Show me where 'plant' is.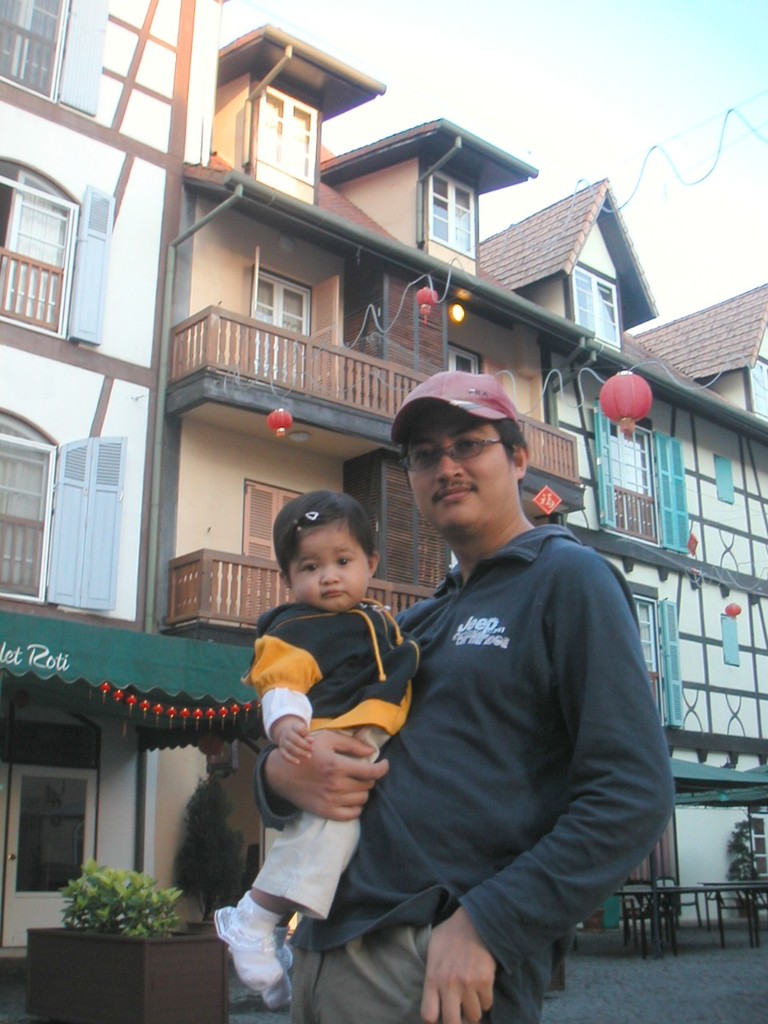
'plant' is at x1=178 y1=756 x2=251 y2=934.
